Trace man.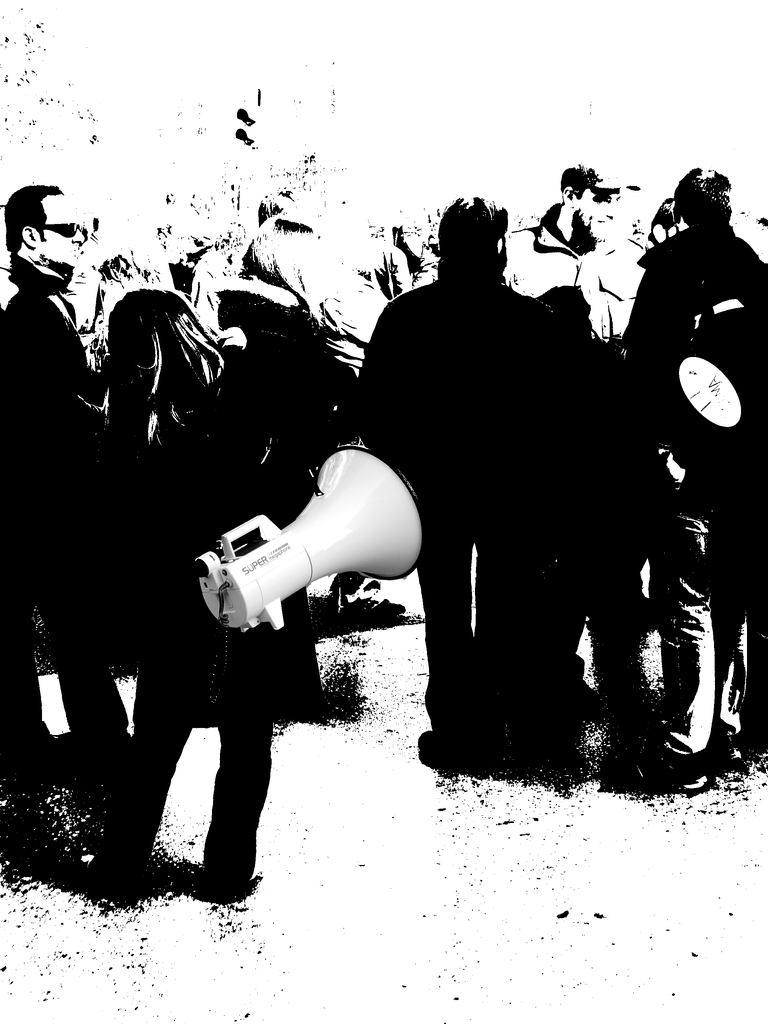
Traced to {"left": 353, "top": 195, "right": 577, "bottom": 781}.
